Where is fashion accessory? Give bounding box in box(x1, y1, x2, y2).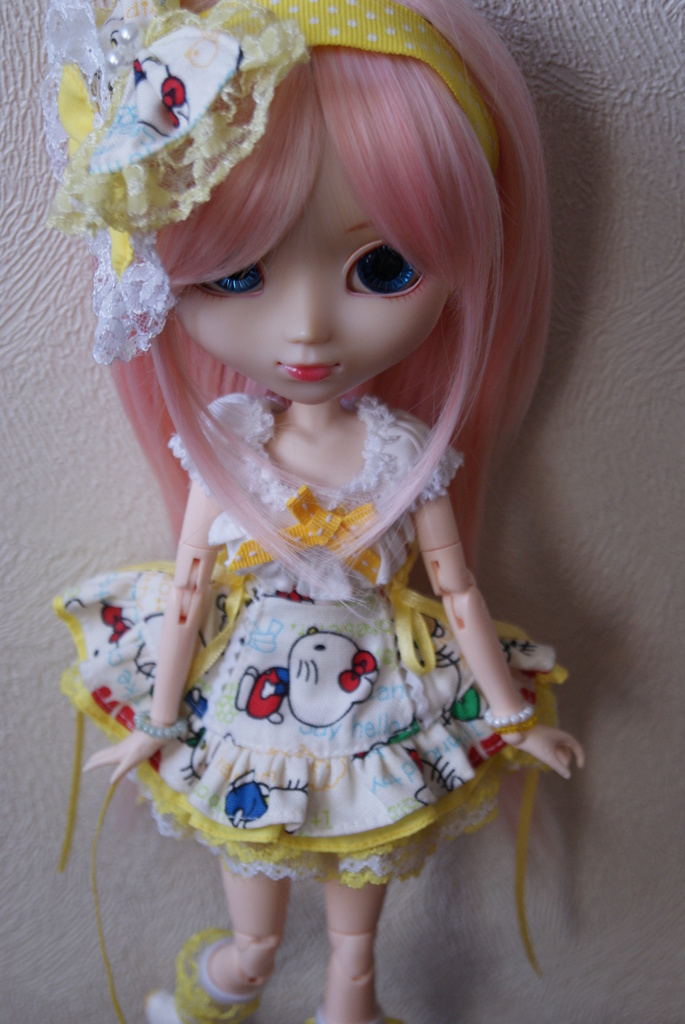
box(141, 918, 260, 1023).
